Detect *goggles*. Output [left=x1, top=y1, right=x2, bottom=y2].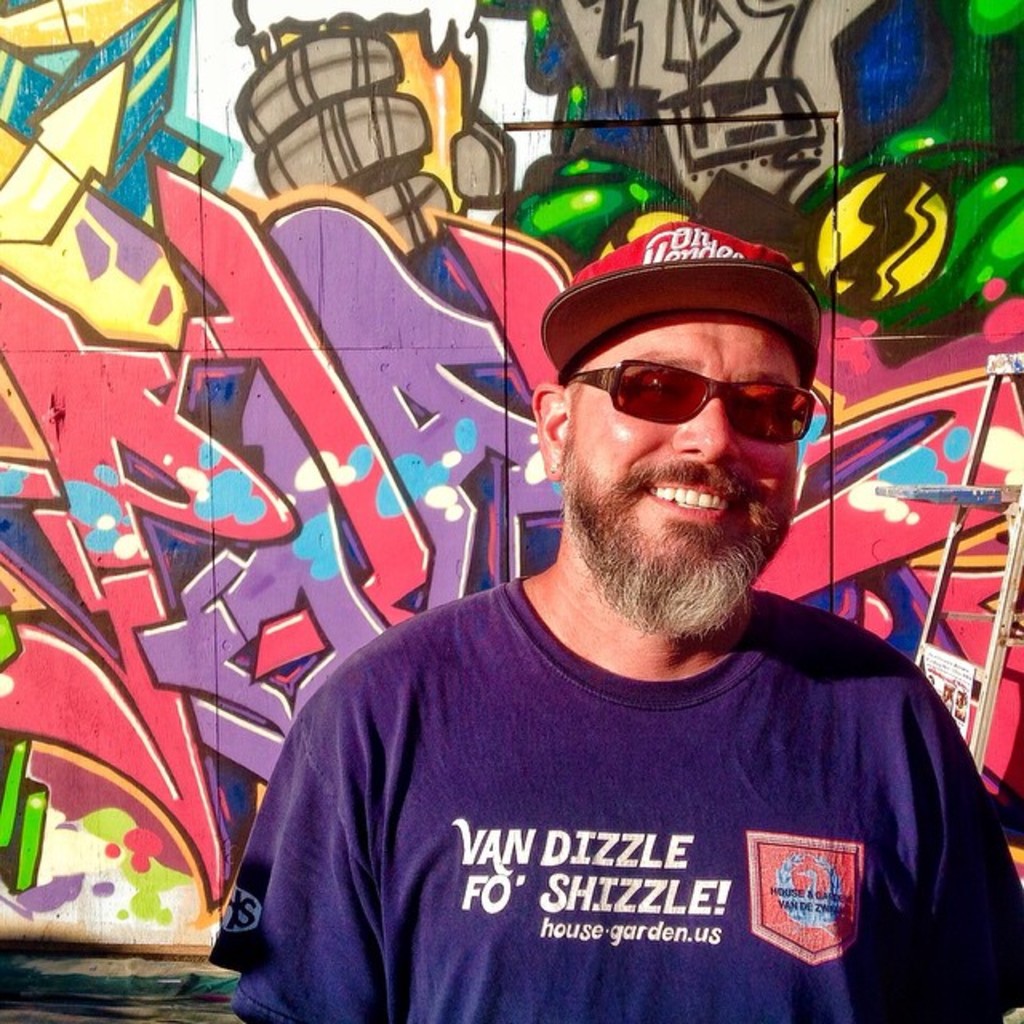
[left=568, top=339, right=778, bottom=422].
